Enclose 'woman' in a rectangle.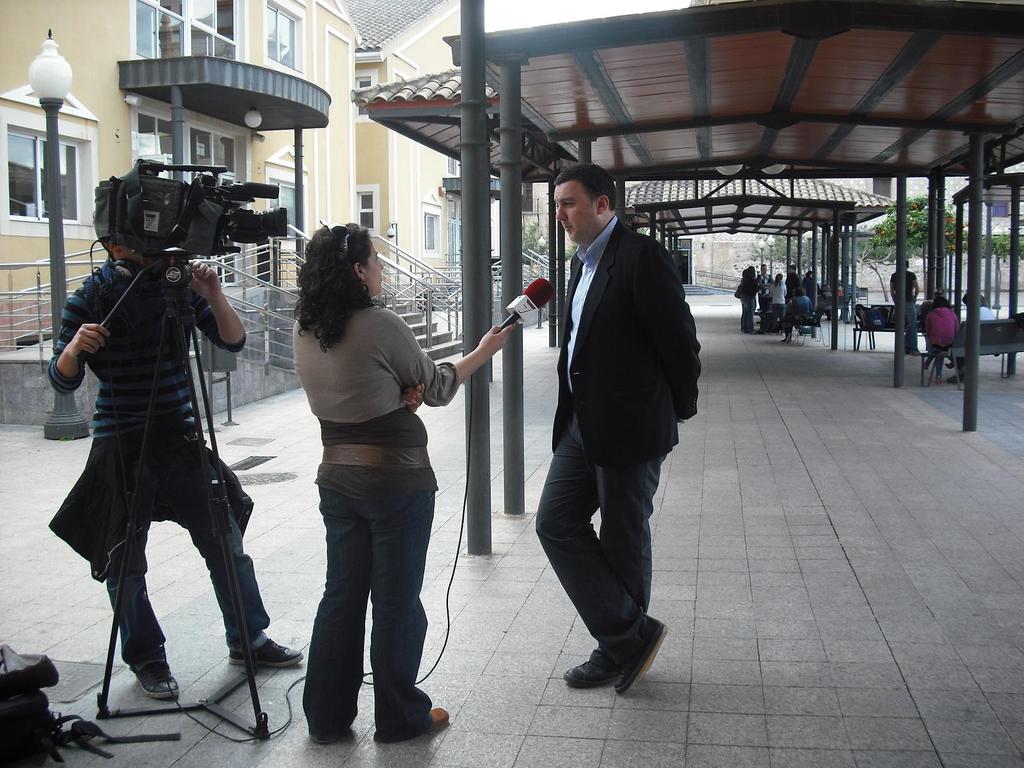
region(262, 228, 467, 739).
